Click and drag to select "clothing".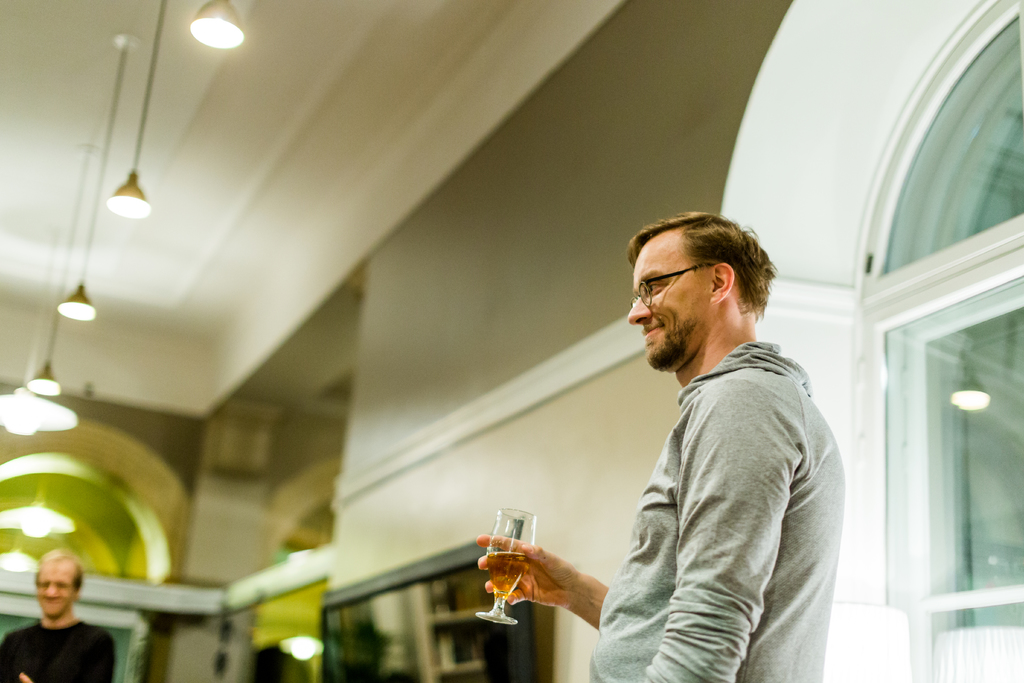
Selection: box=[587, 343, 851, 682].
